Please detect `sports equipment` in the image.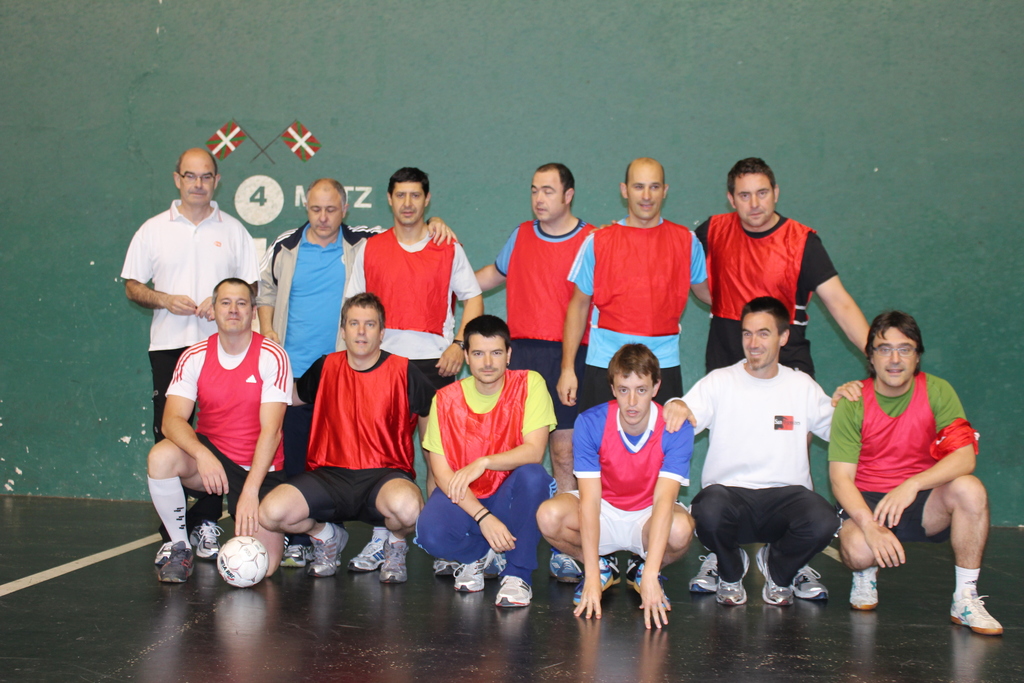
bbox=(757, 545, 795, 604).
